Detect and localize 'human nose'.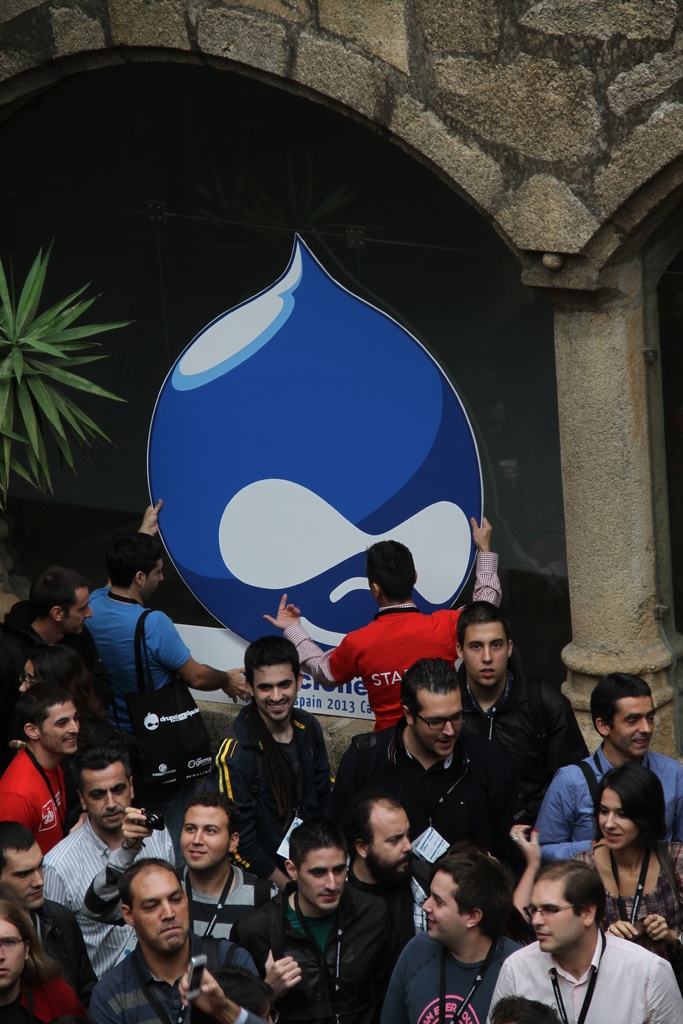
Localized at (442,721,453,735).
